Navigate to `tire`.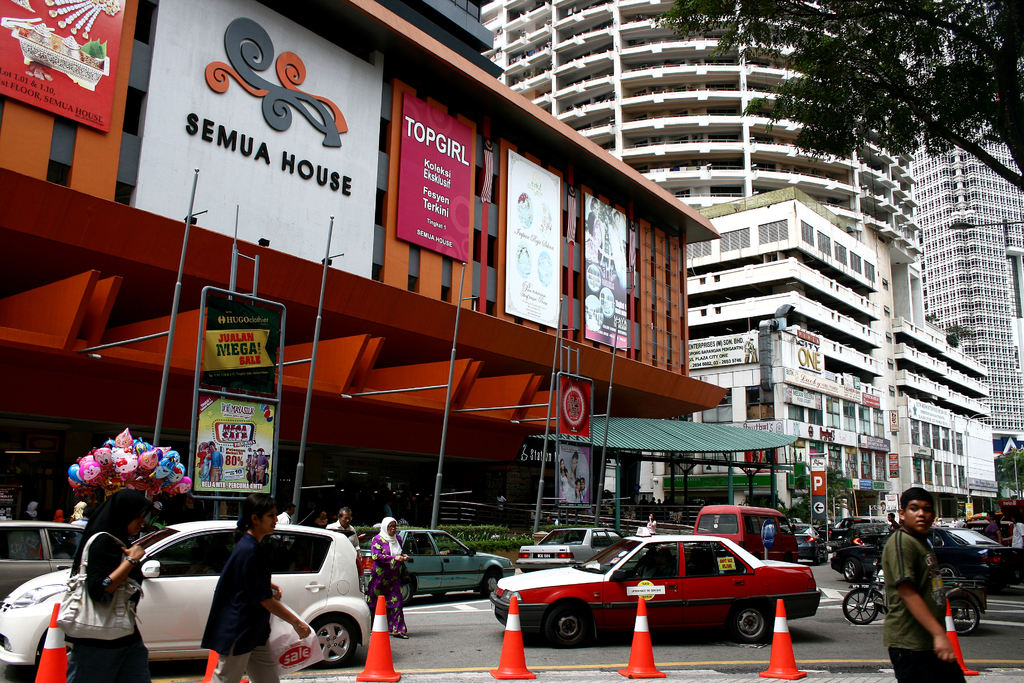
Navigation target: rect(398, 577, 410, 602).
